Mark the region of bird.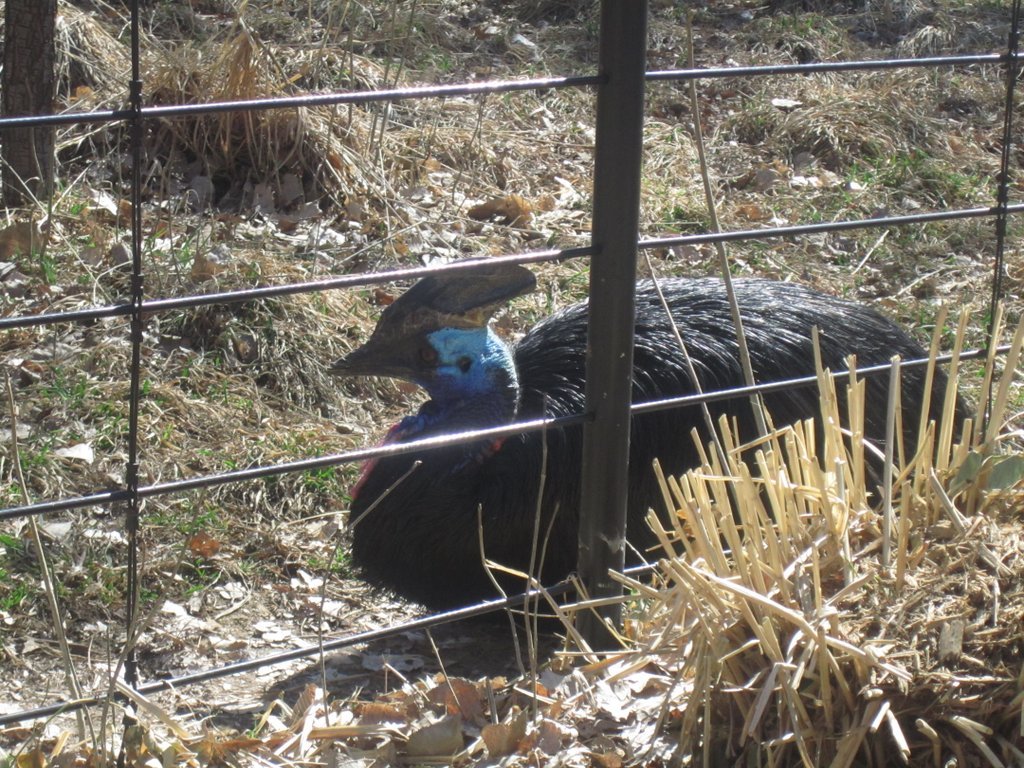
Region: select_region(298, 246, 977, 677).
